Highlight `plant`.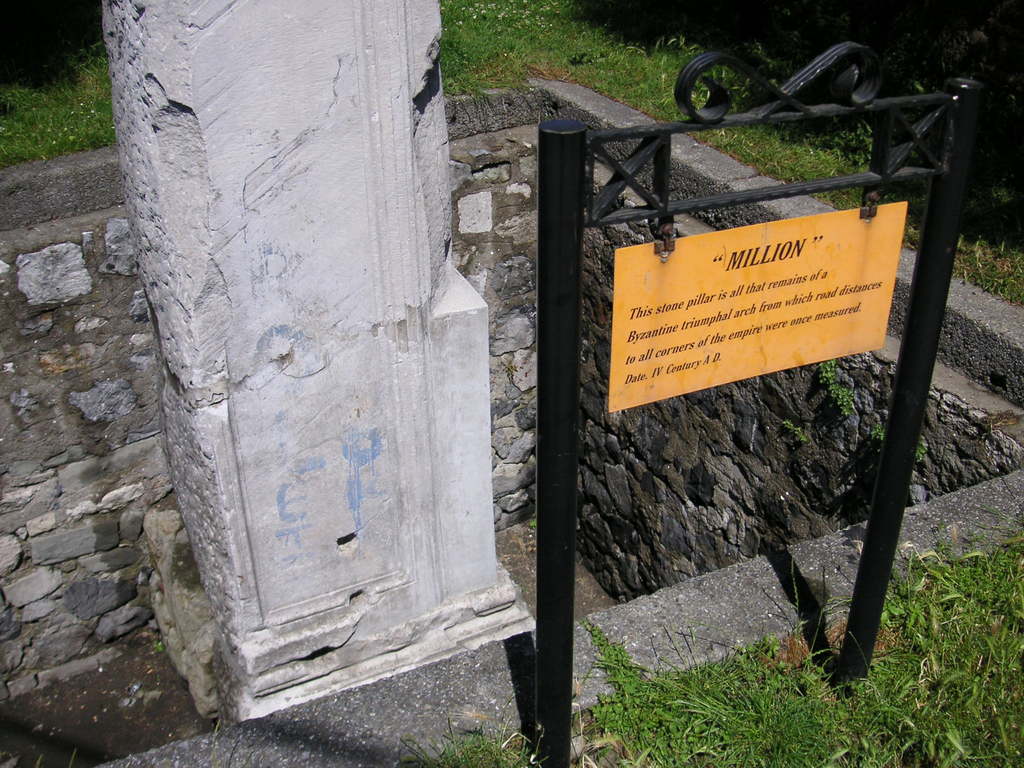
Highlighted region: (x1=779, y1=419, x2=803, y2=447).
